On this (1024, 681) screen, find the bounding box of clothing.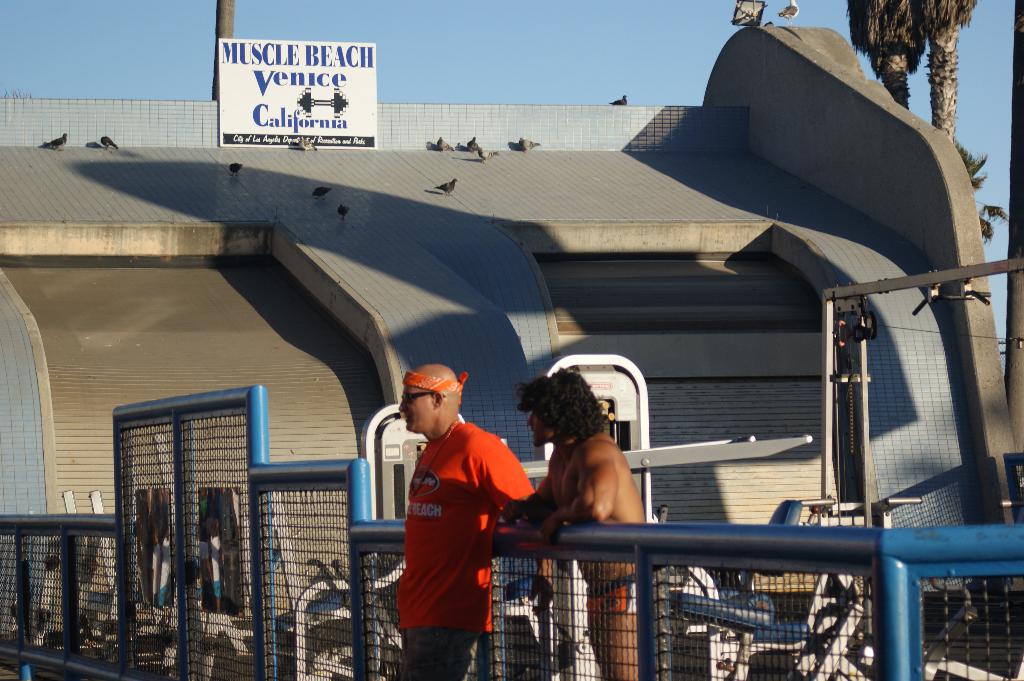
Bounding box: x1=649, y1=562, x2=717, y2=680.
